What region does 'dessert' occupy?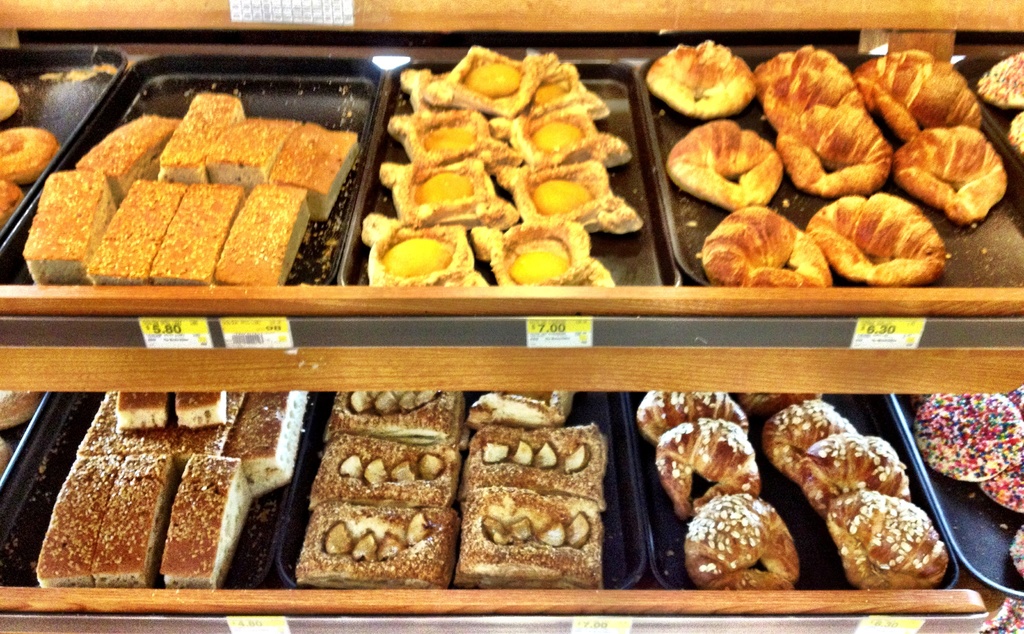
[left=856, top=52, right=966, bottom=129].
